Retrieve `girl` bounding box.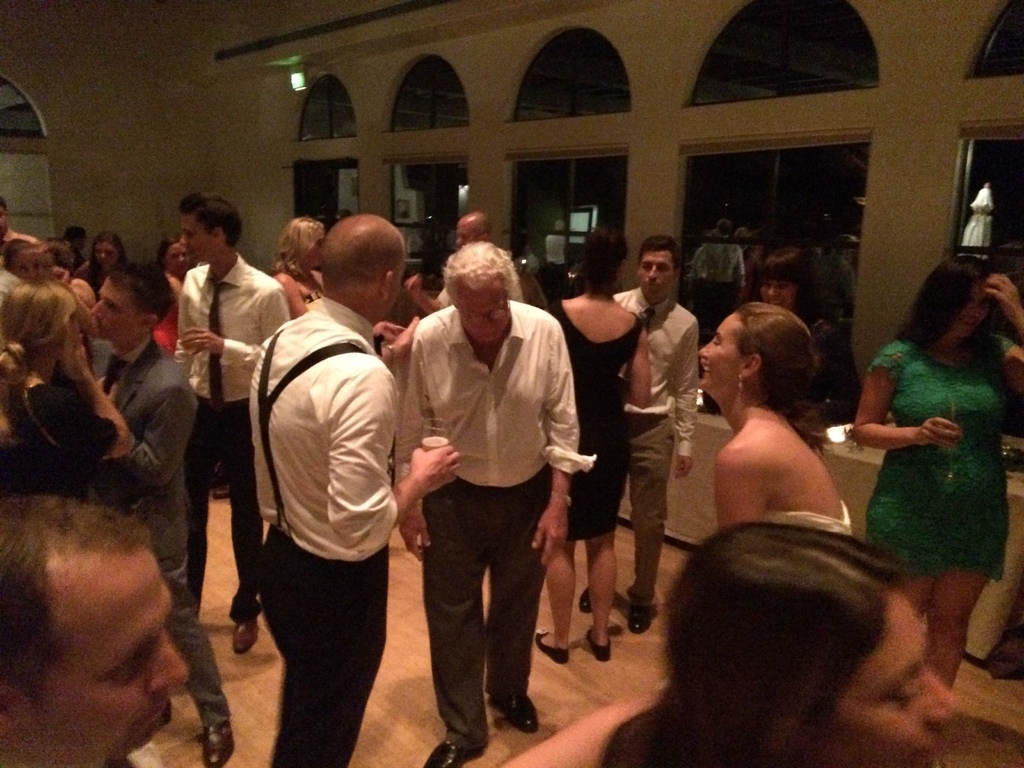
Bounding box: Rect(692, 291, 857, 531).
